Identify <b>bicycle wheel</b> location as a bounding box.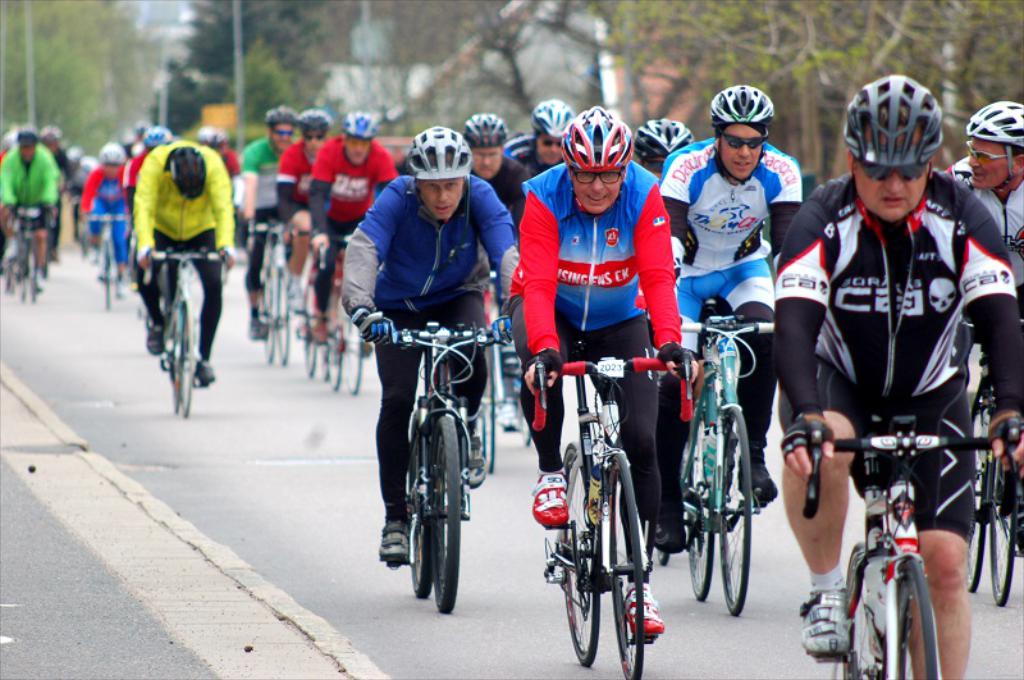
[270,268,292,360].
